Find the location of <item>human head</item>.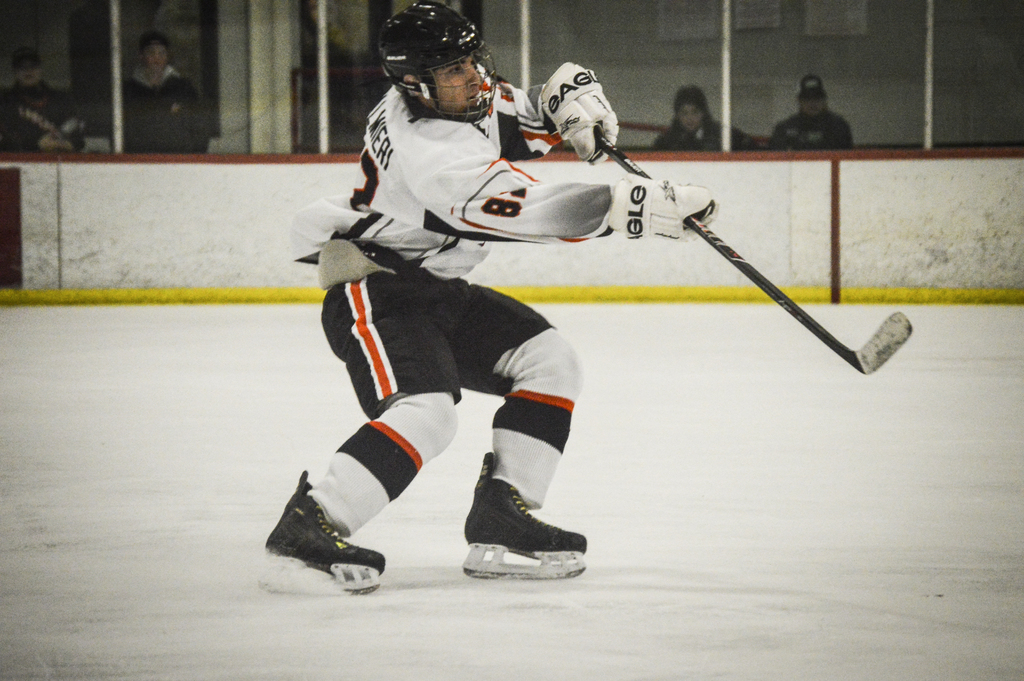
Location: pyautogui.locateOnScreen(11, 50, 38, 88).
